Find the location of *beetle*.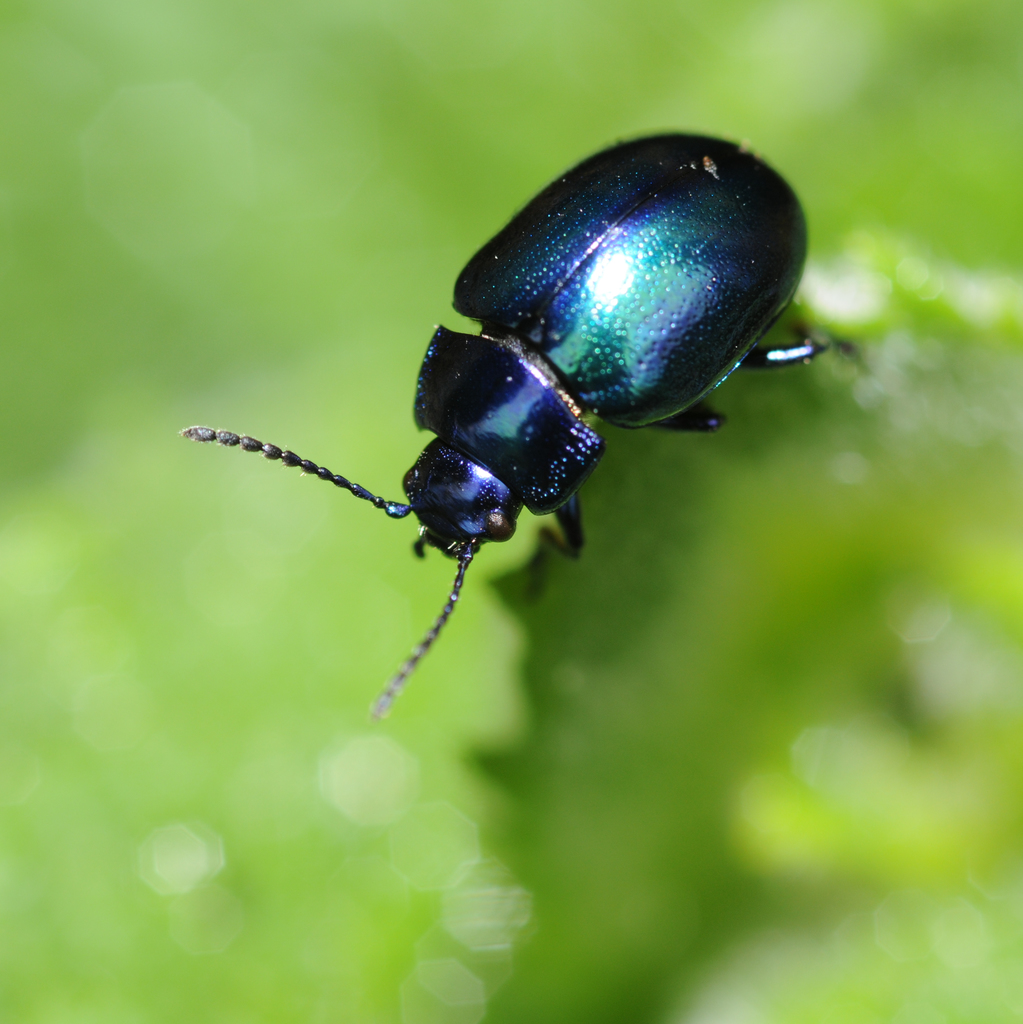
Location: x1=172, y1=113, x2=849, y2=710.
